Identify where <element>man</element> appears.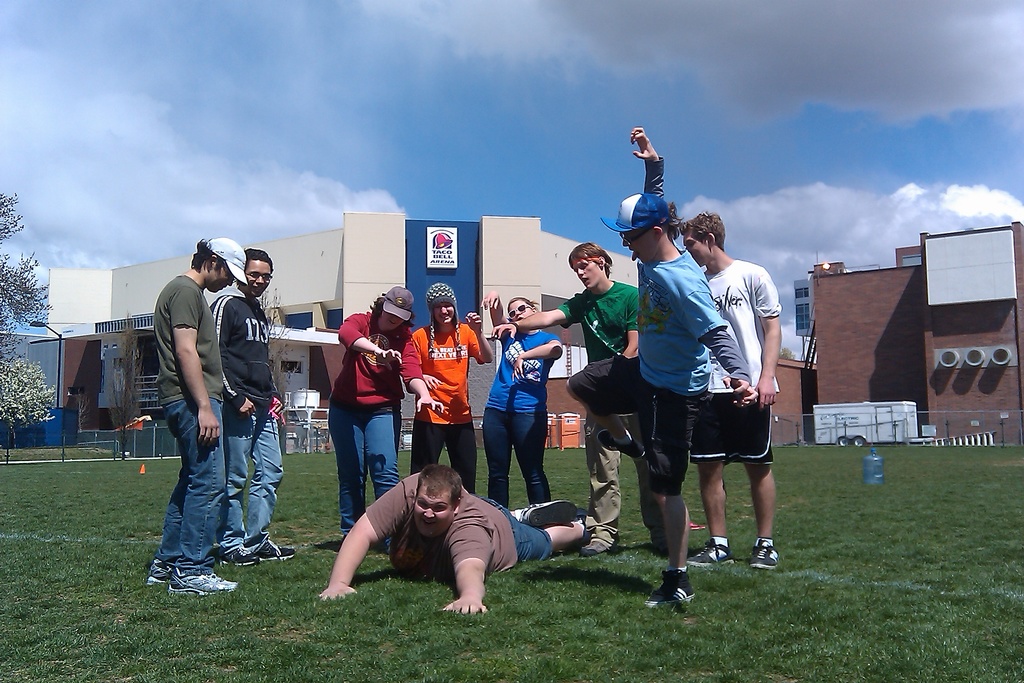
Appears at x1=676, y1=215, x2=780, y2=567.
